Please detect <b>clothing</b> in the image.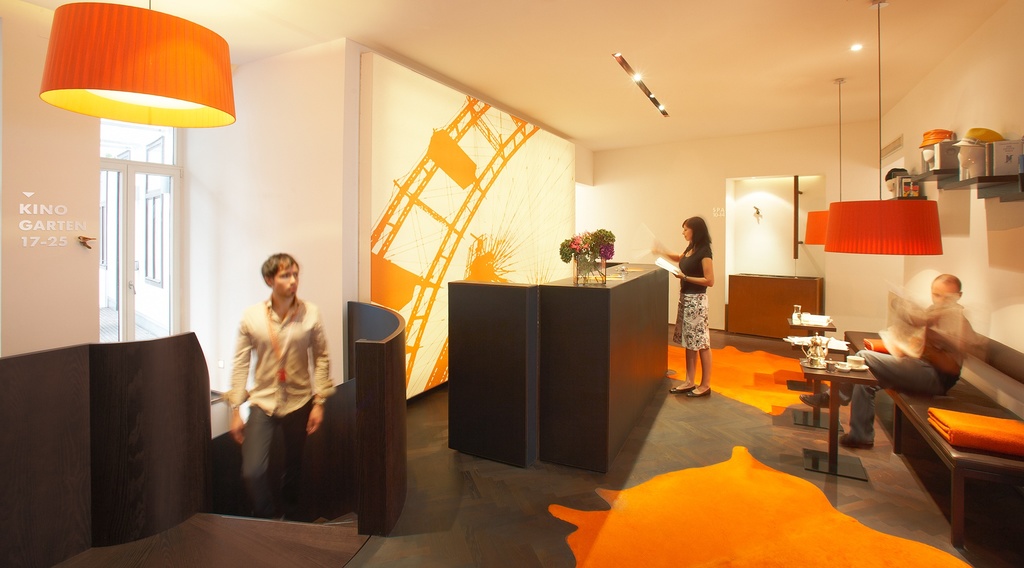
673:244:714:351.
